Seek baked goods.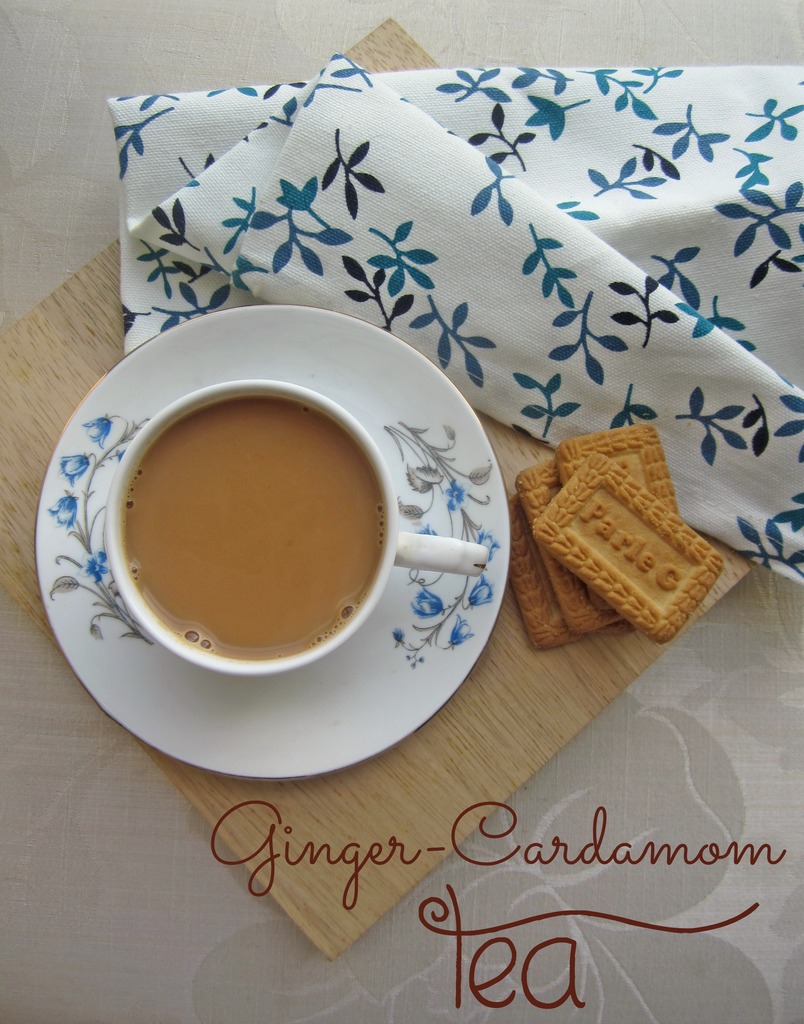
bbox=[515, 452, 629, 638].
